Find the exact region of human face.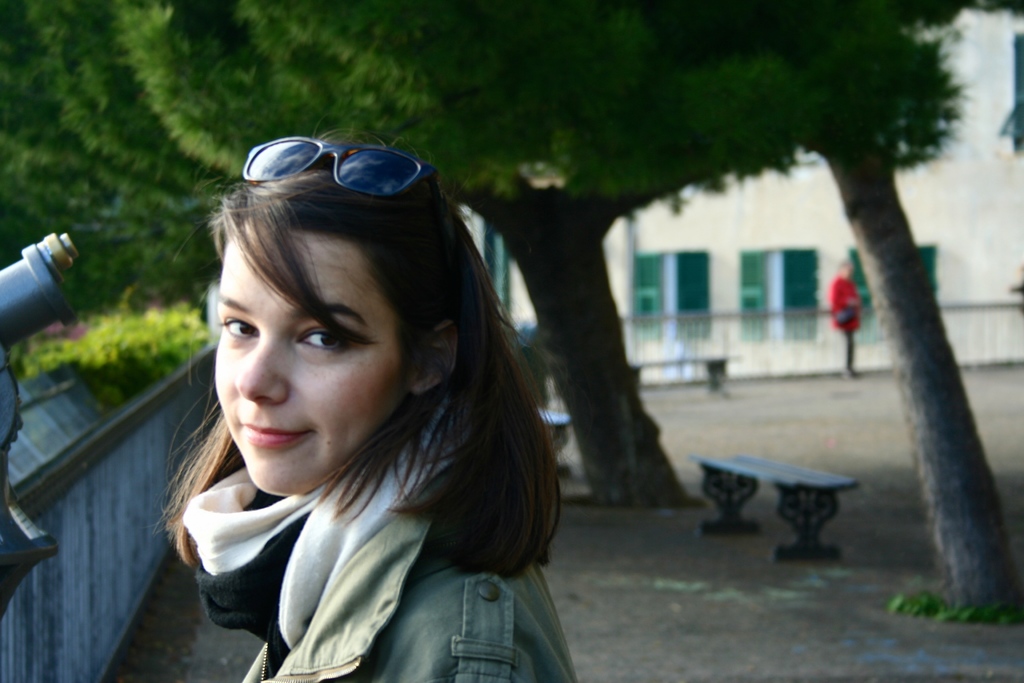
Exact region: <bbox>204, 230, 408, 505</bbox>.
